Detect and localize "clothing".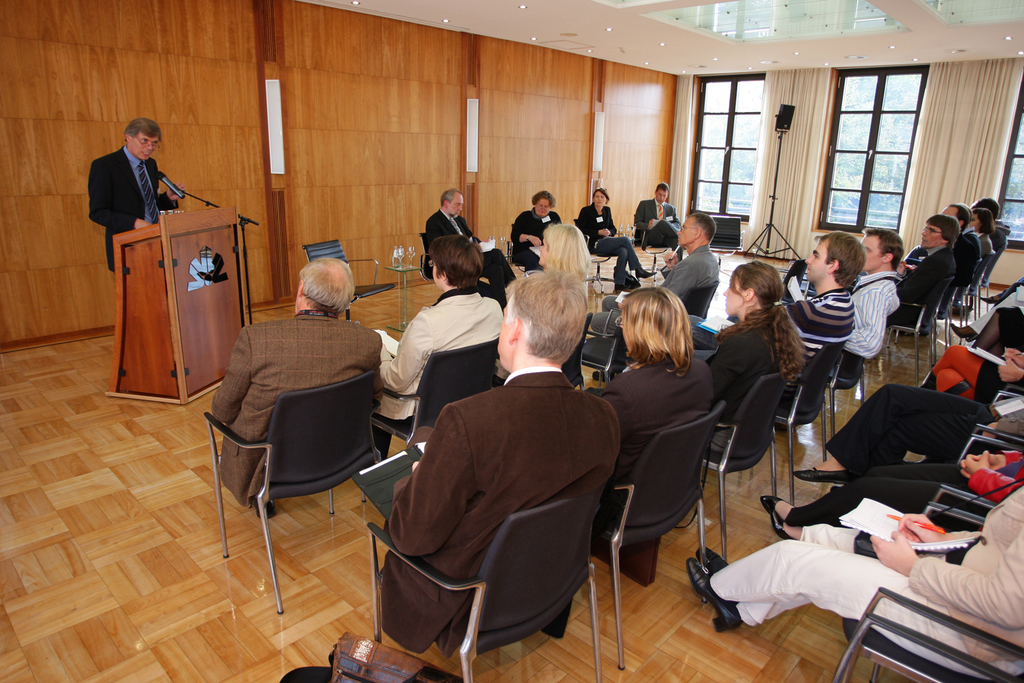
Localized at pyautogui.locateOnScreen(515, 204, 566, 271).
